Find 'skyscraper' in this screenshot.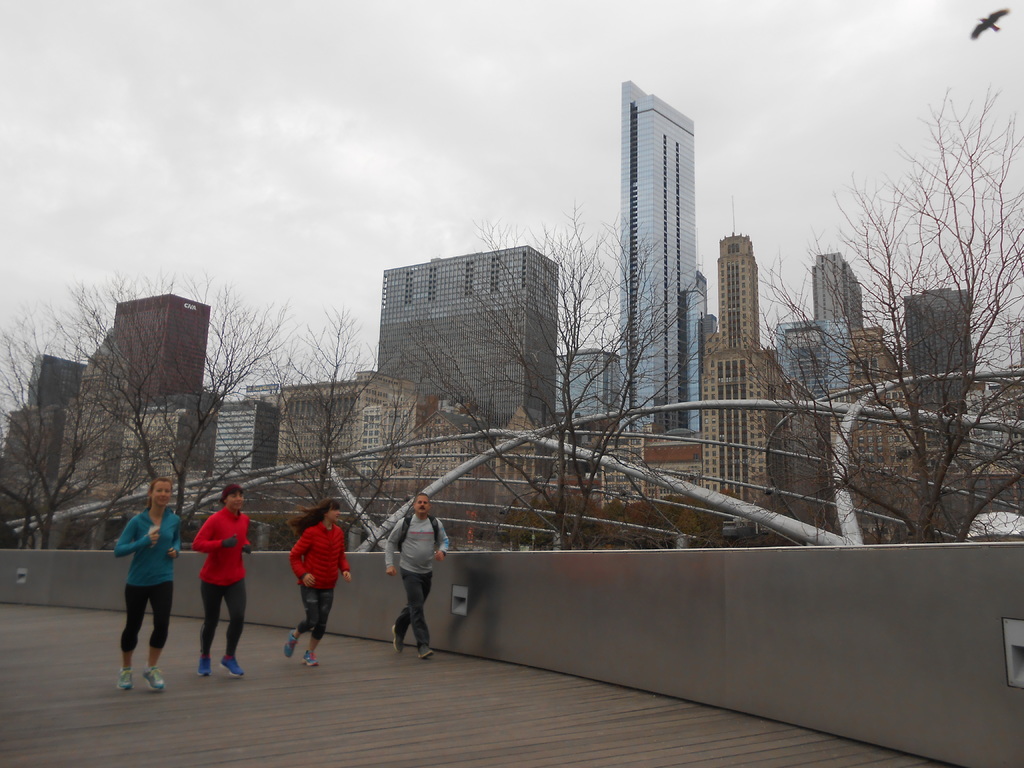
The bounding box for 'skyscraper' is bbox=[895, 279, 981, 474].
